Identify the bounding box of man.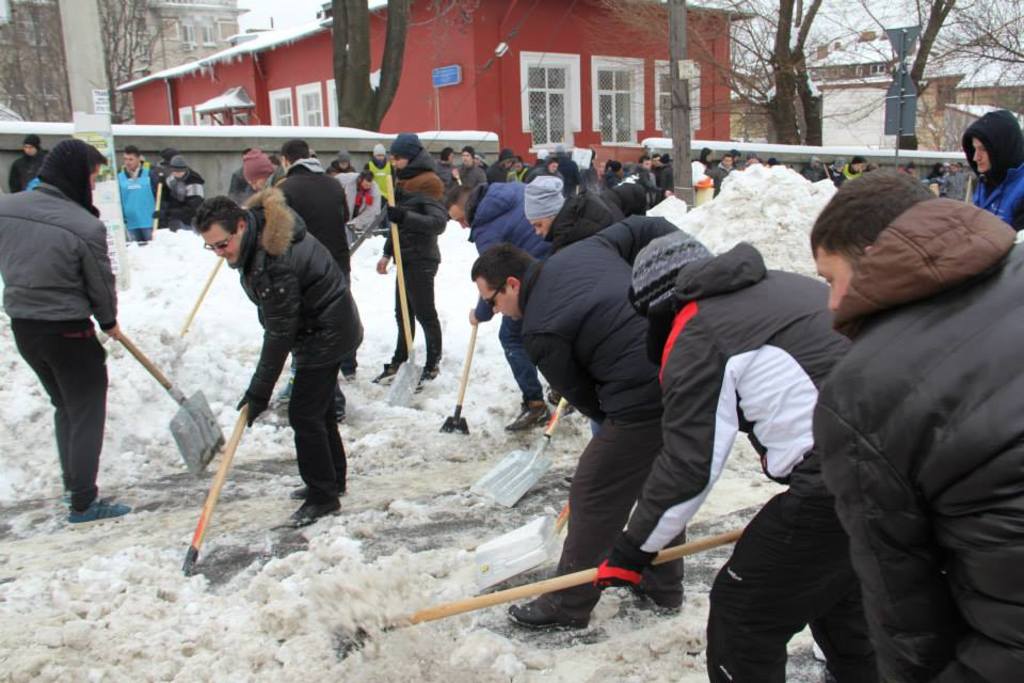
BBox(187, 187, 361, 530).
